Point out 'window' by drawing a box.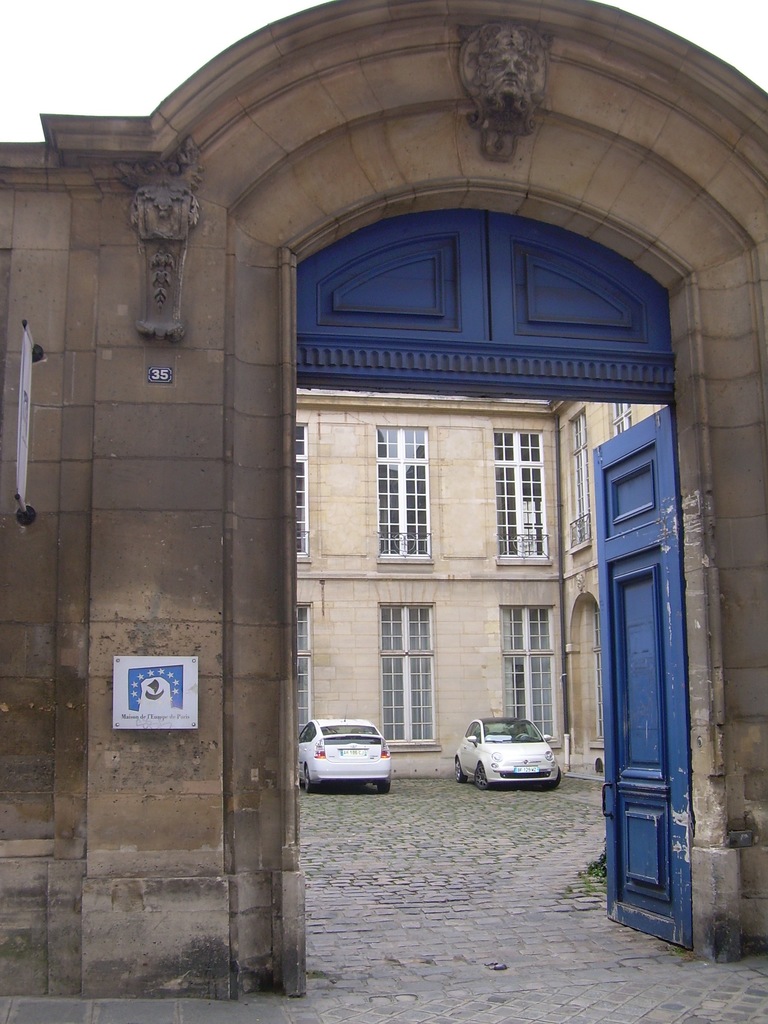
bbox=(509, 603, 556, 737).
